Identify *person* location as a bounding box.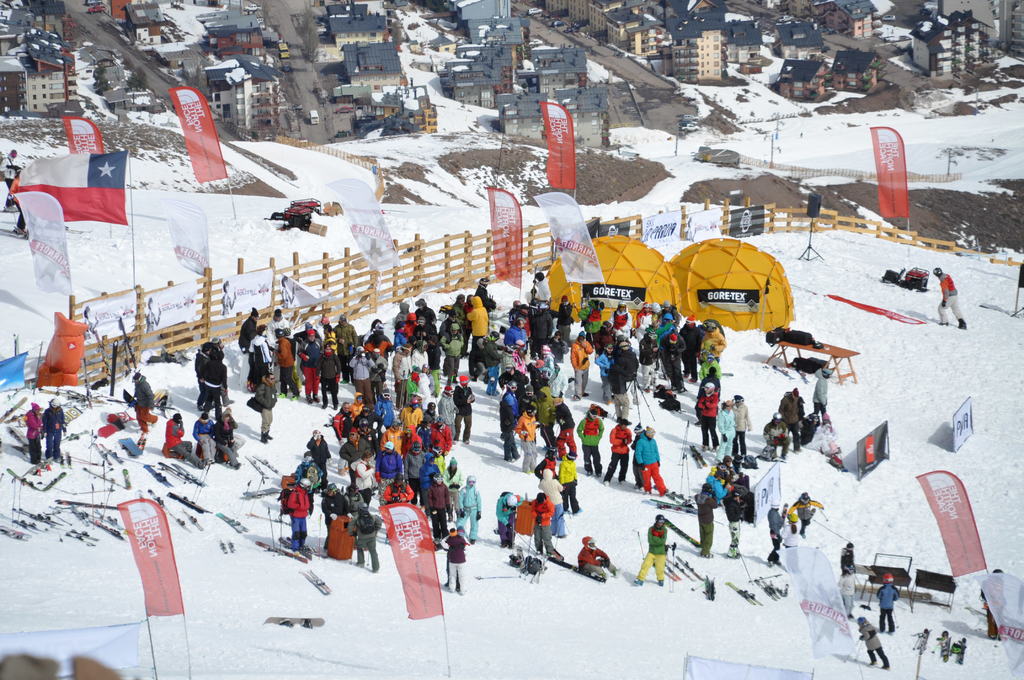
locate(801, 412, 835, 458).
